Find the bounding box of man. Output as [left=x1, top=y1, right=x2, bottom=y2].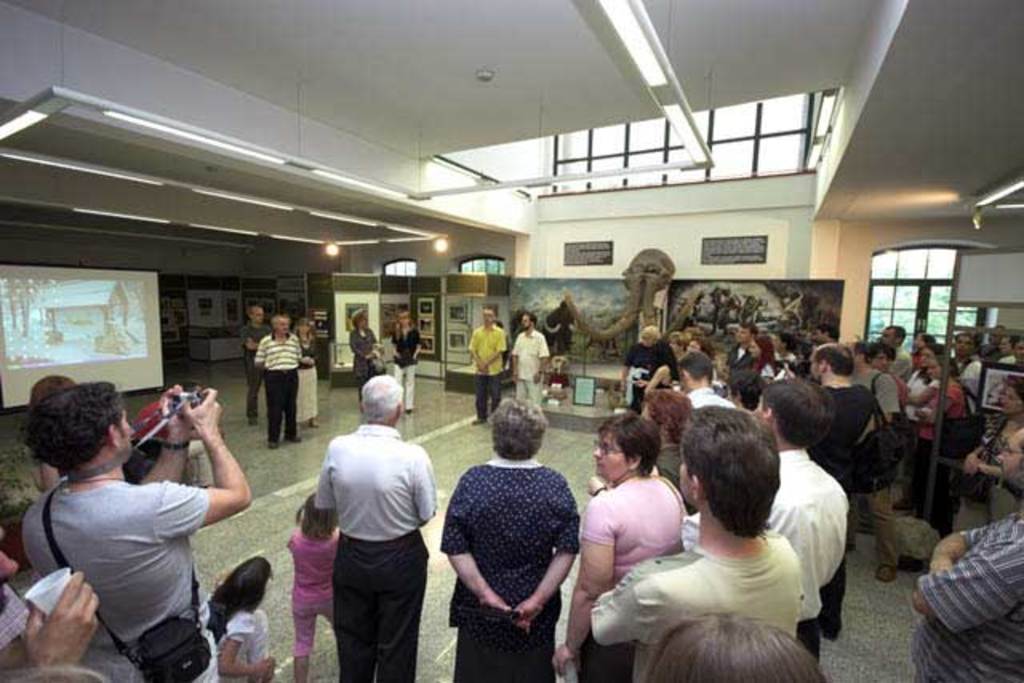
[left=24, top=381, right=253, bottom=681].
